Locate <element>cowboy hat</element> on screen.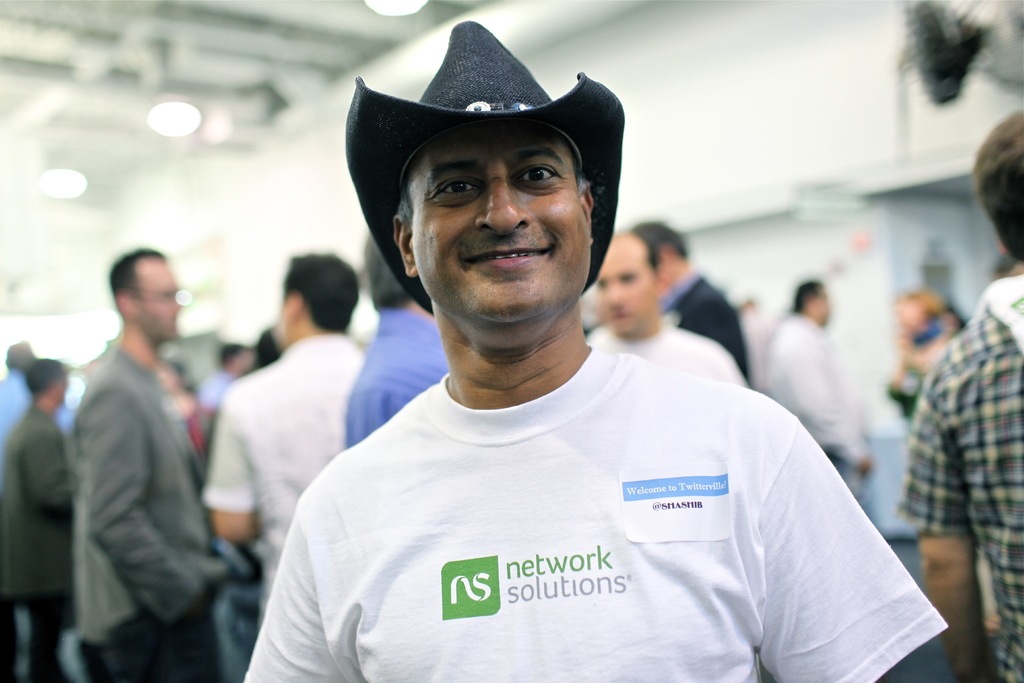
On screen at detection(360, 32, 610, 303).
